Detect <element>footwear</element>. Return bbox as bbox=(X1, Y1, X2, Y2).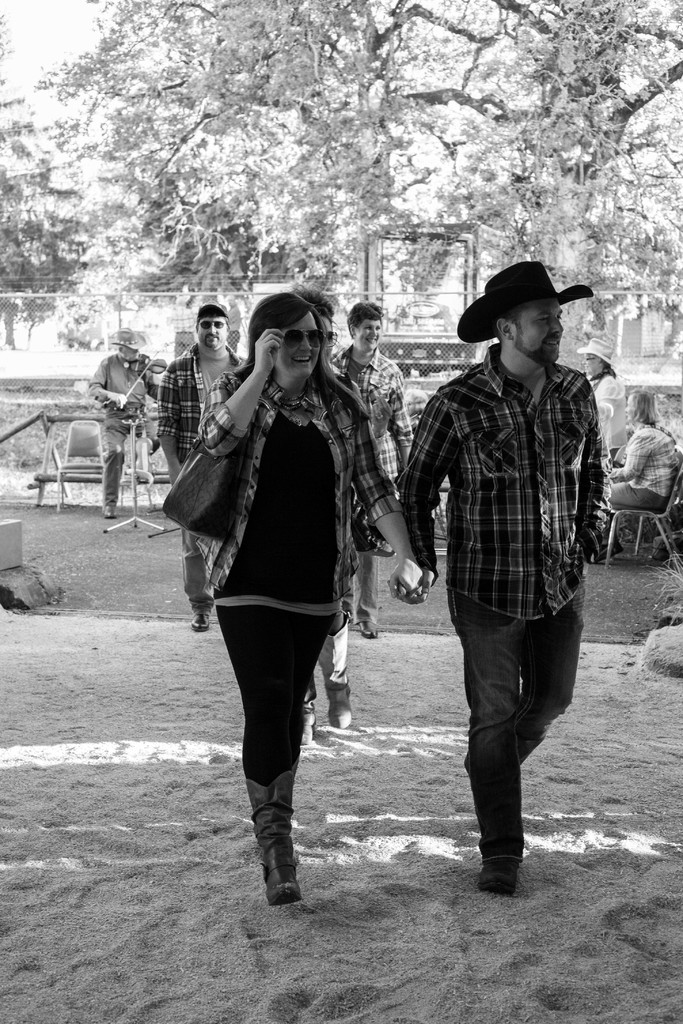
bbox=(103, 507, 117, 515).
